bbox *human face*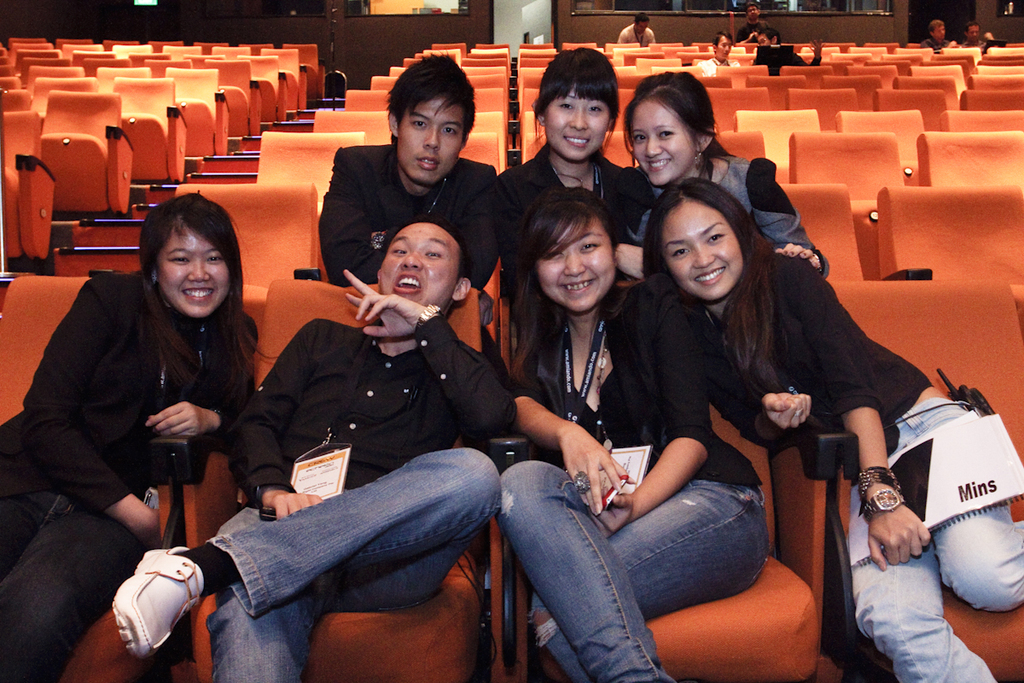
[542, 89, 612, 161]
